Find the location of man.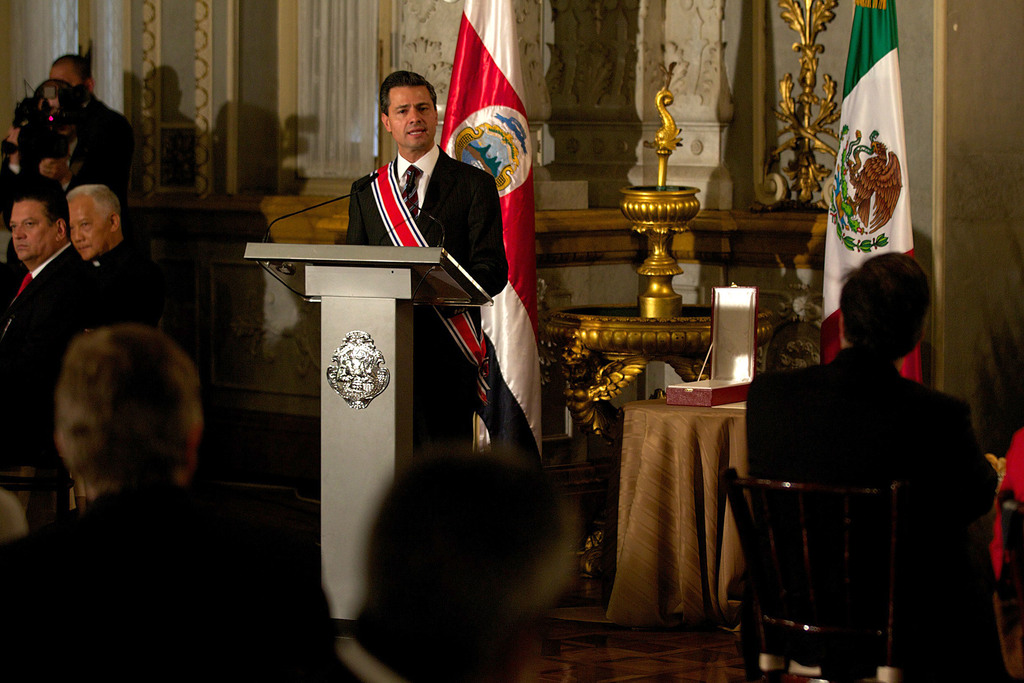
Location: x1=63, y1=181, x2=163, y2=302.
